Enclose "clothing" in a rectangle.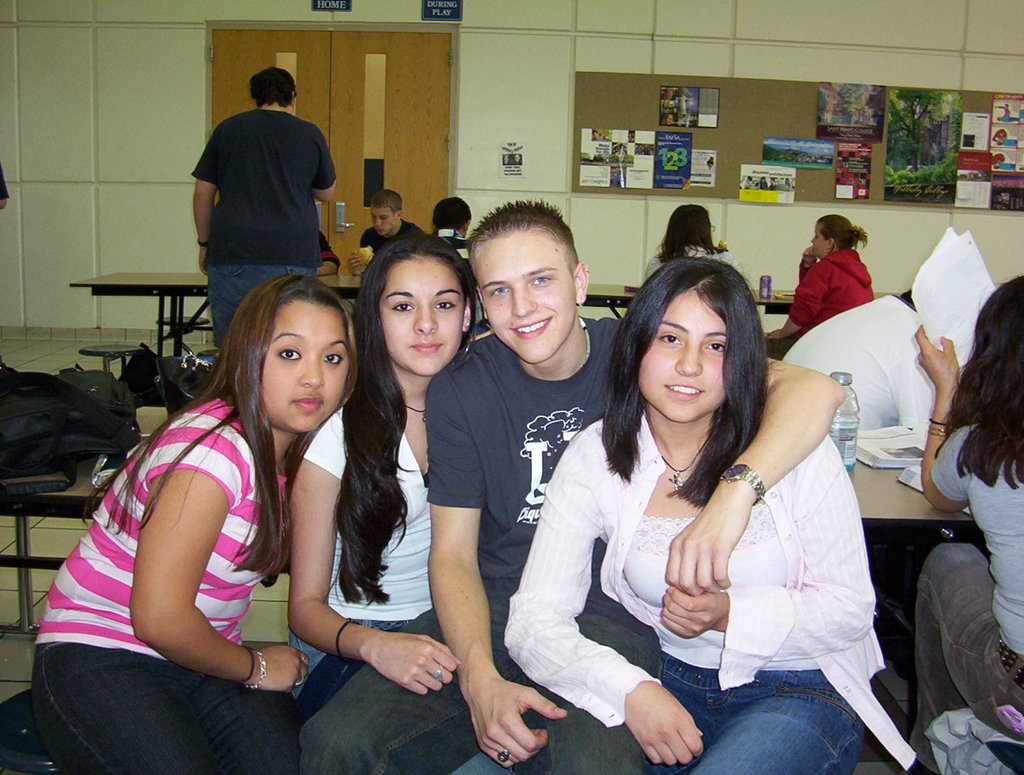
pyautogui.locateOnScreen(643, 247, 743, 279).
